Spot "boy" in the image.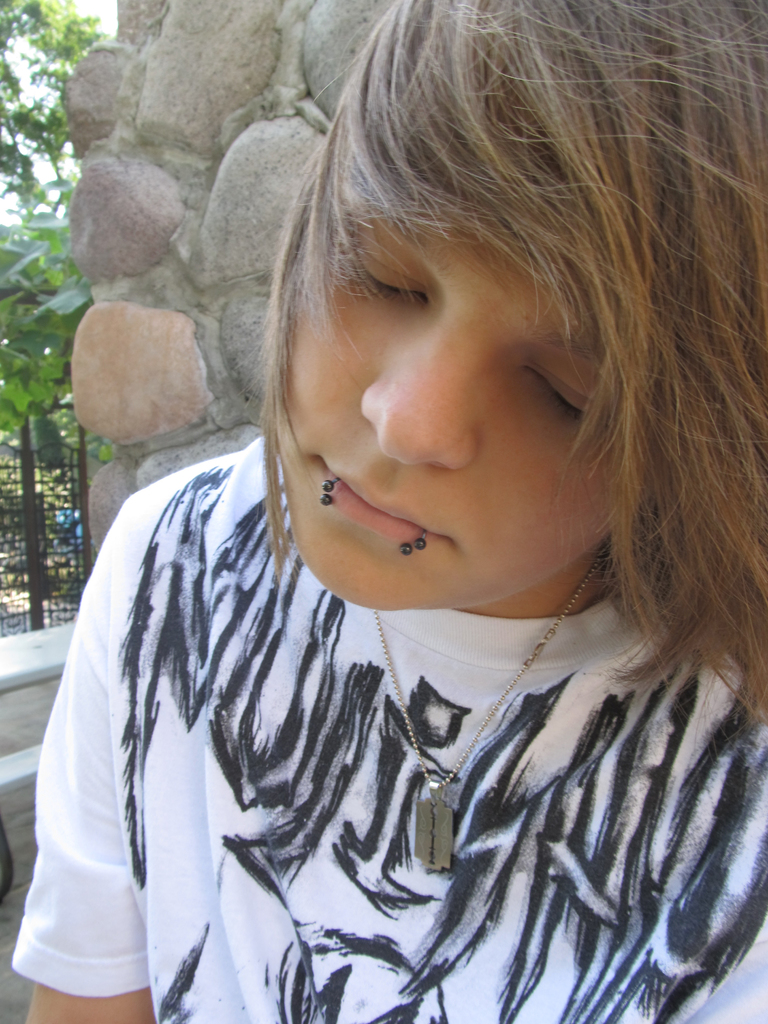
"boy" found at <box>97,28,746,1023</box>.
